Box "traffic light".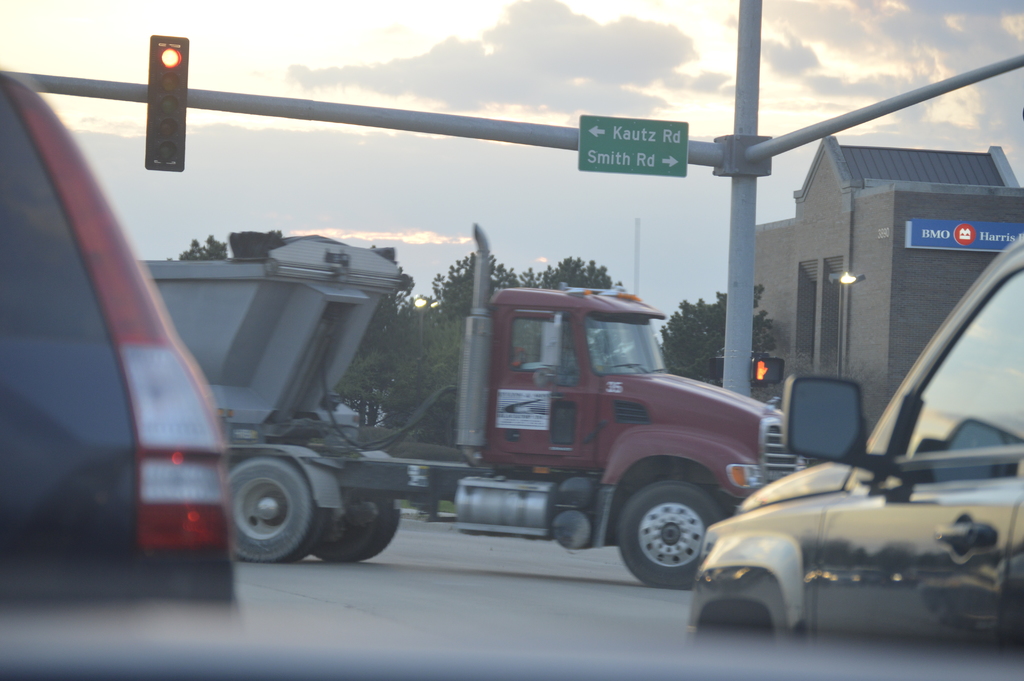
box(710, 356, 723, 379).
